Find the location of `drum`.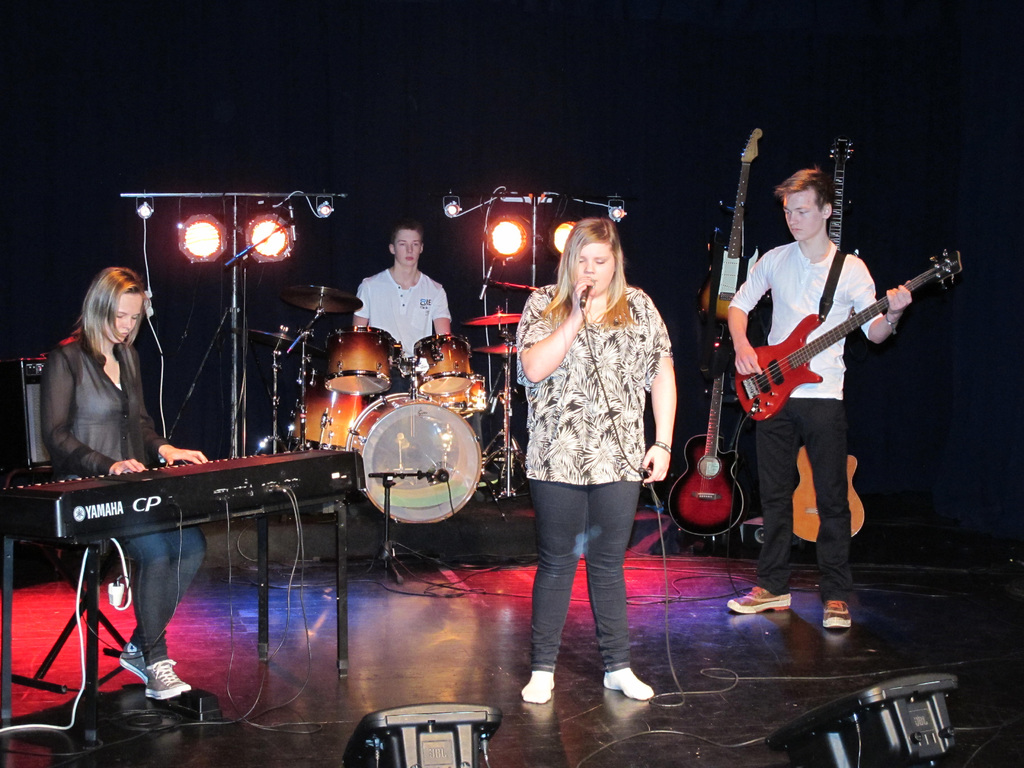
Location: {"left": 342, "top": 382, "right": 486, "bottom": 520}.
